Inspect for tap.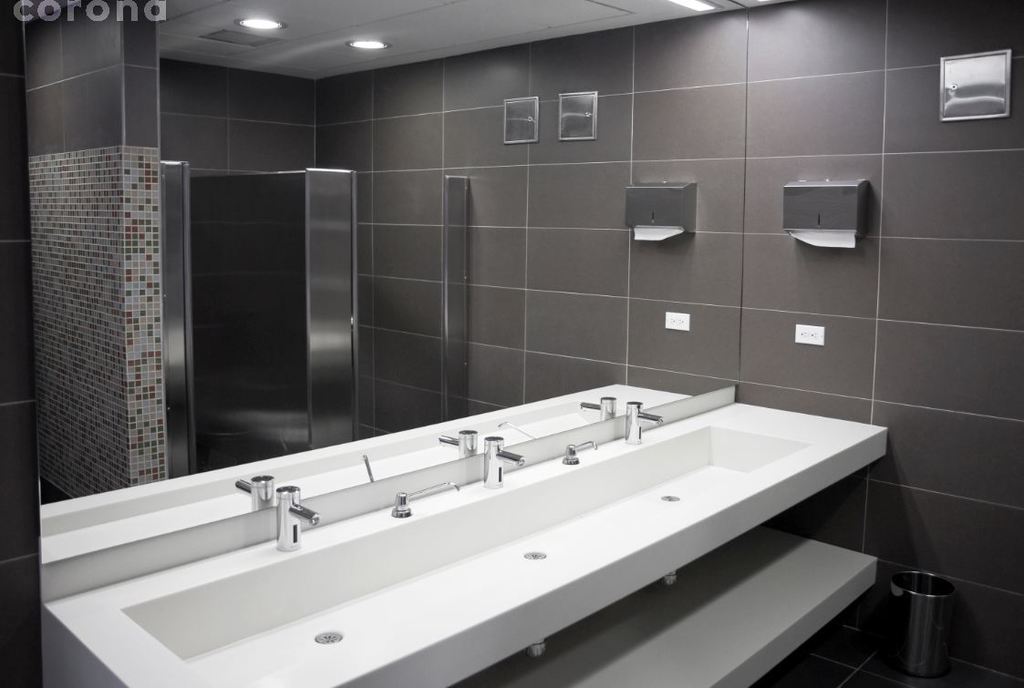
Inspection: BBox(276, 478, 318, 552).
